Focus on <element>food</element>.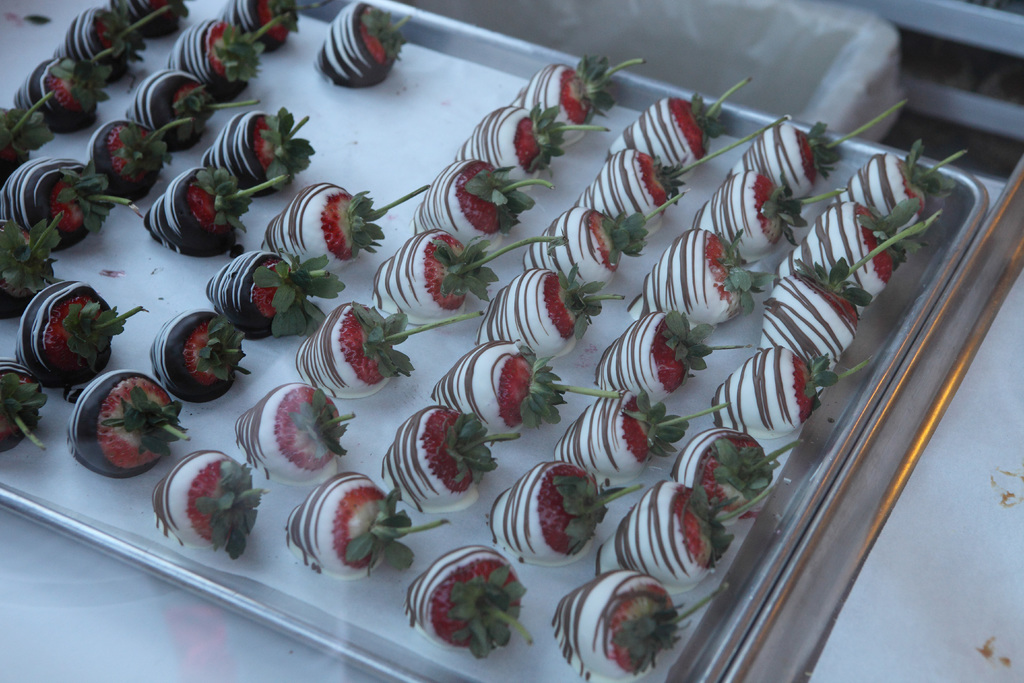
Focused at bbox(253, 181, 436, 270).
